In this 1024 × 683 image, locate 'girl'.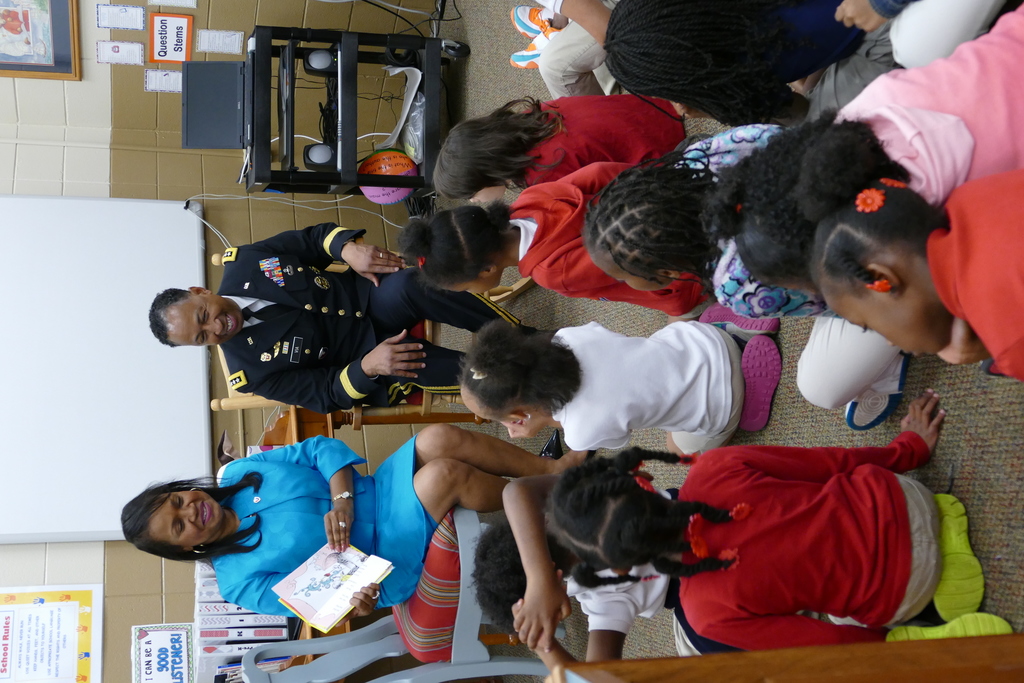
Bounding box: 397/167/703/323.
